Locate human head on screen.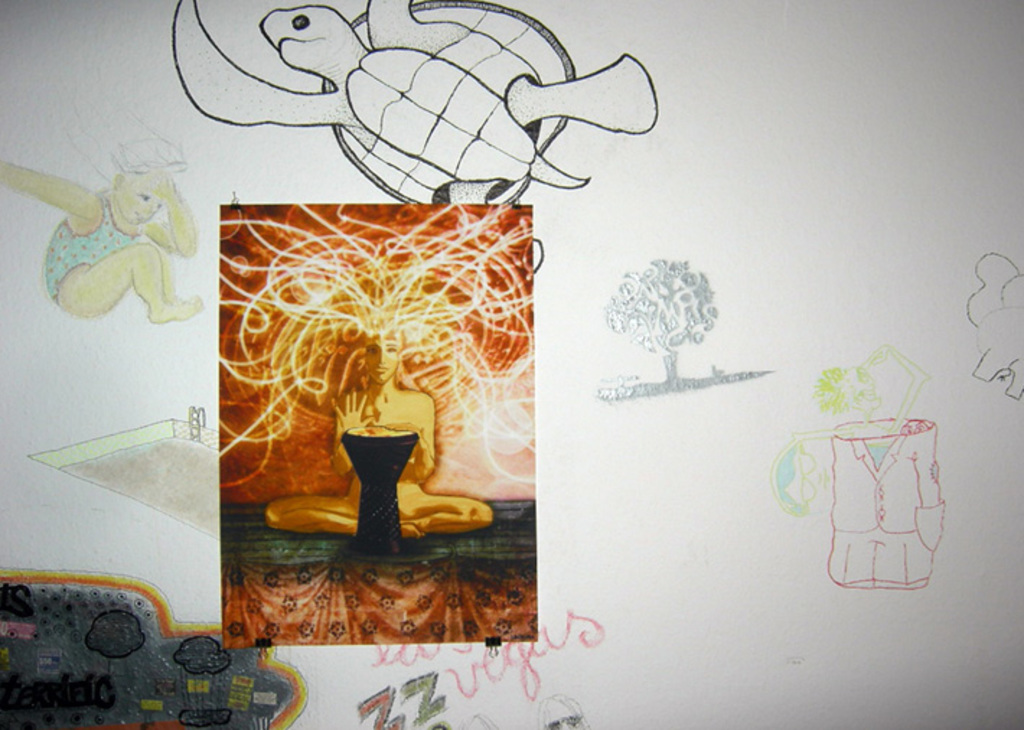
On screen at bbox(368, 329, 400, 381).
